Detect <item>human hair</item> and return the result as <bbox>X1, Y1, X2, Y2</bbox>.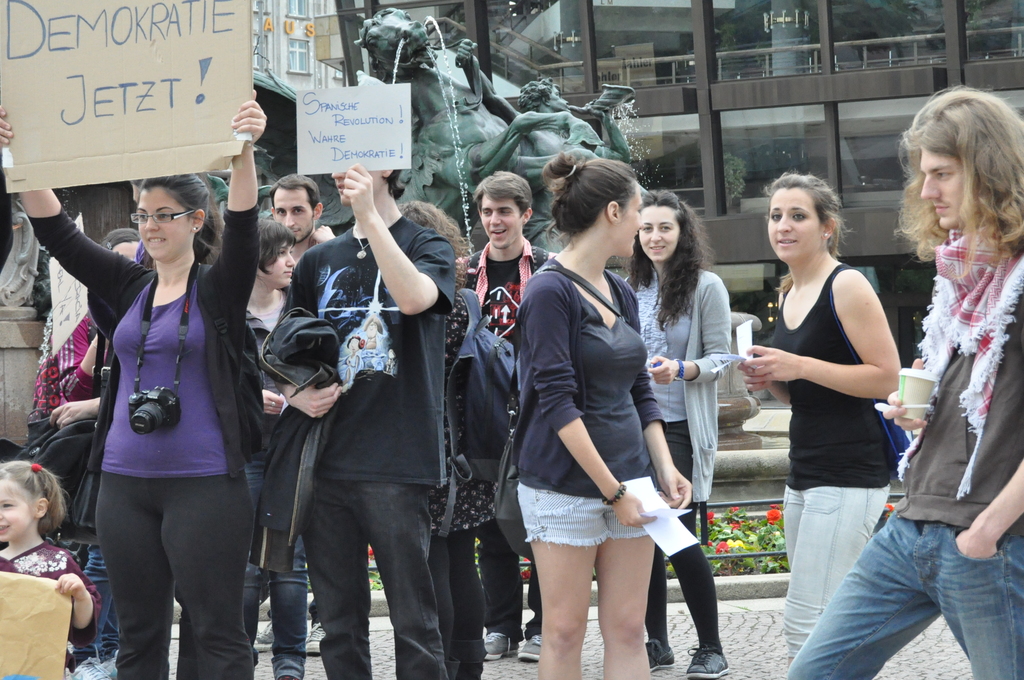
<bbox>271, 174, 321, 218</bbox>.
